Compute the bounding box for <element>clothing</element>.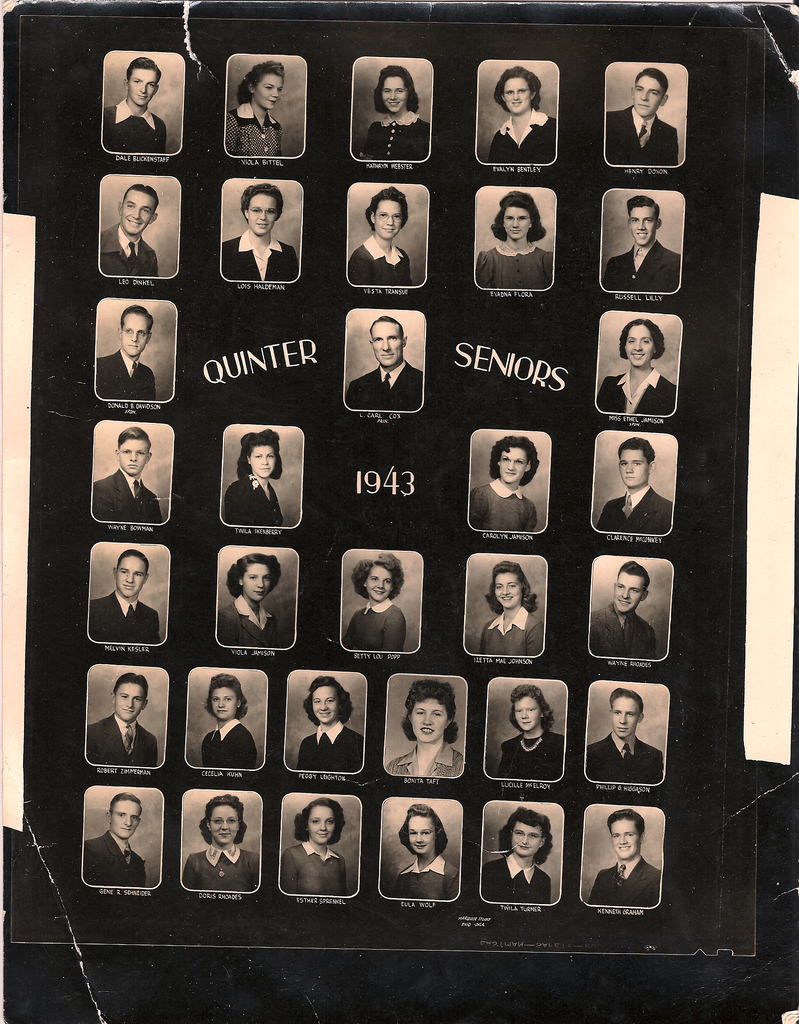
detection(606, 235, 677, 294).
